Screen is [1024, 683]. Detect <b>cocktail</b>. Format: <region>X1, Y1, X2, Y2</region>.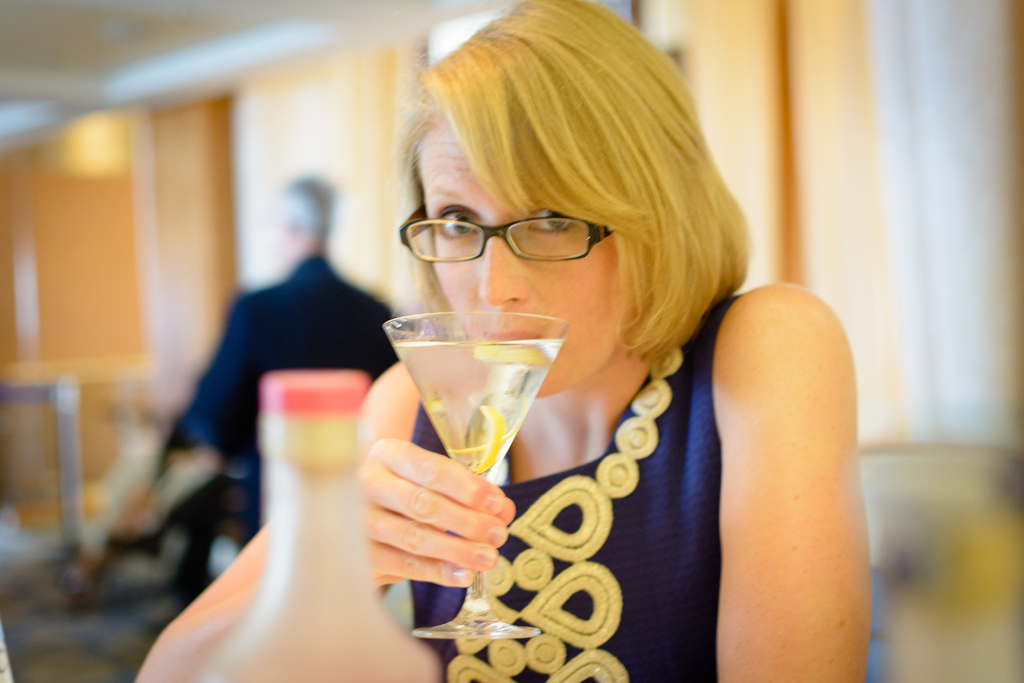
<region>354, 320, 563, 593</region>.
